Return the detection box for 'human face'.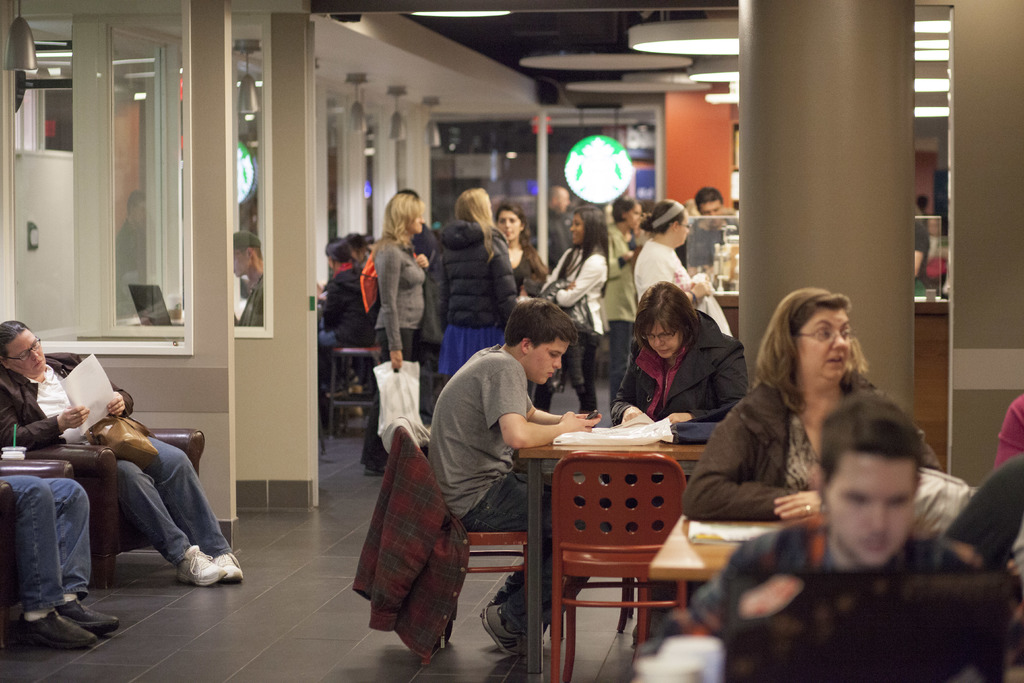
<region>500, 213, 522, 240</region>.
